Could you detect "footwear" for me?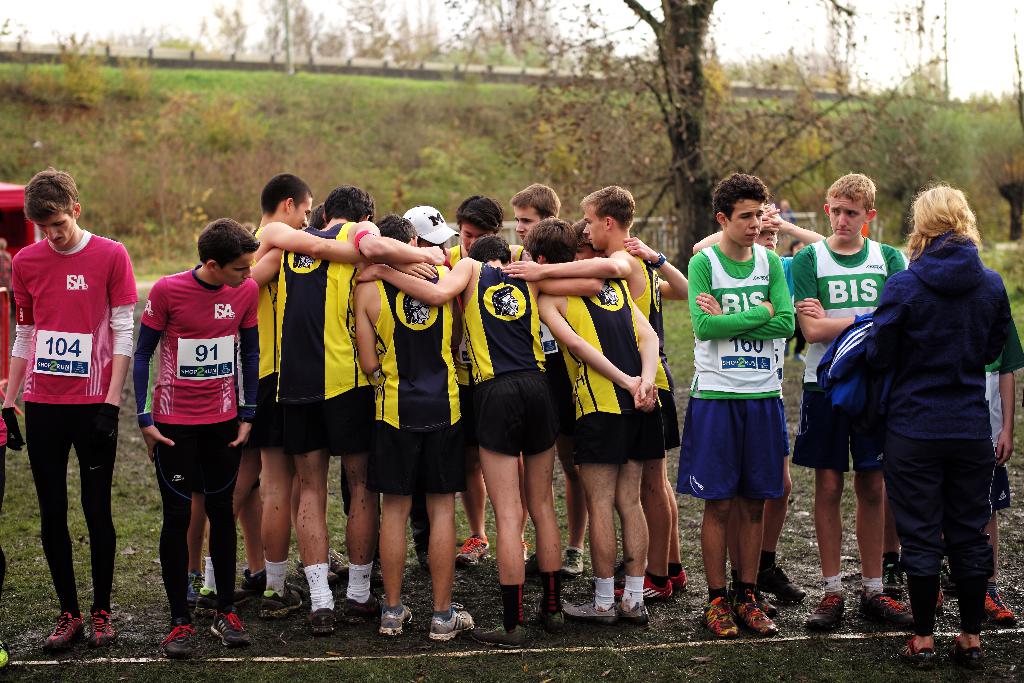
Detection result: 557, 597, 618, 620.
